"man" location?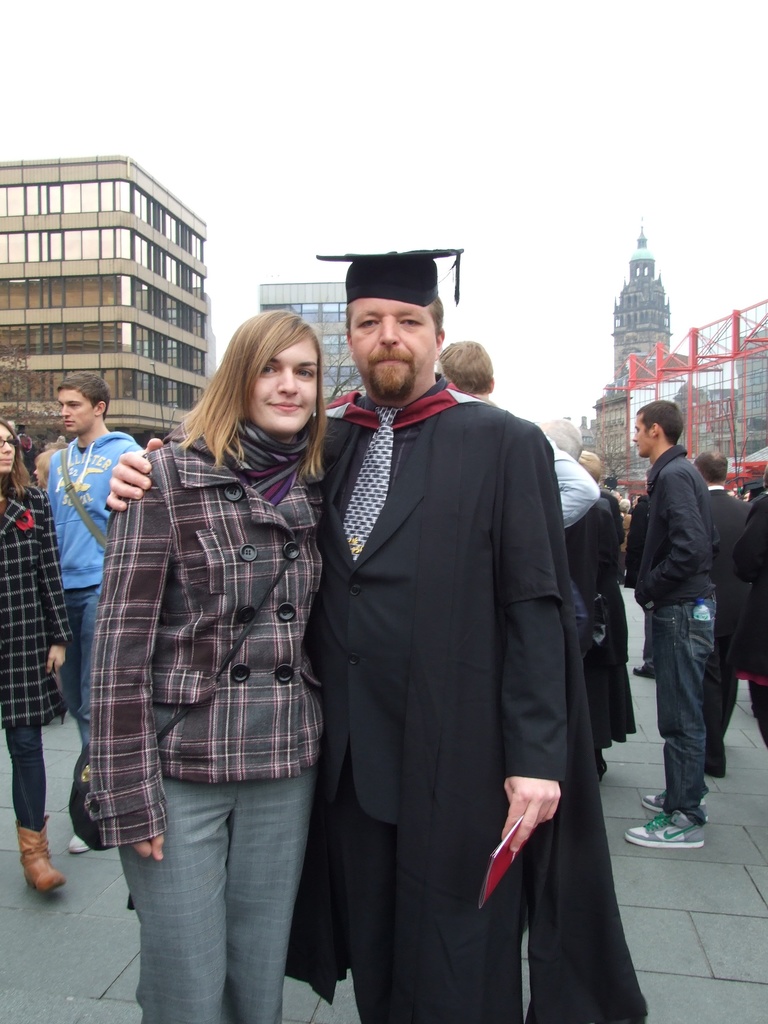
region(49, 371, 161, 860)
